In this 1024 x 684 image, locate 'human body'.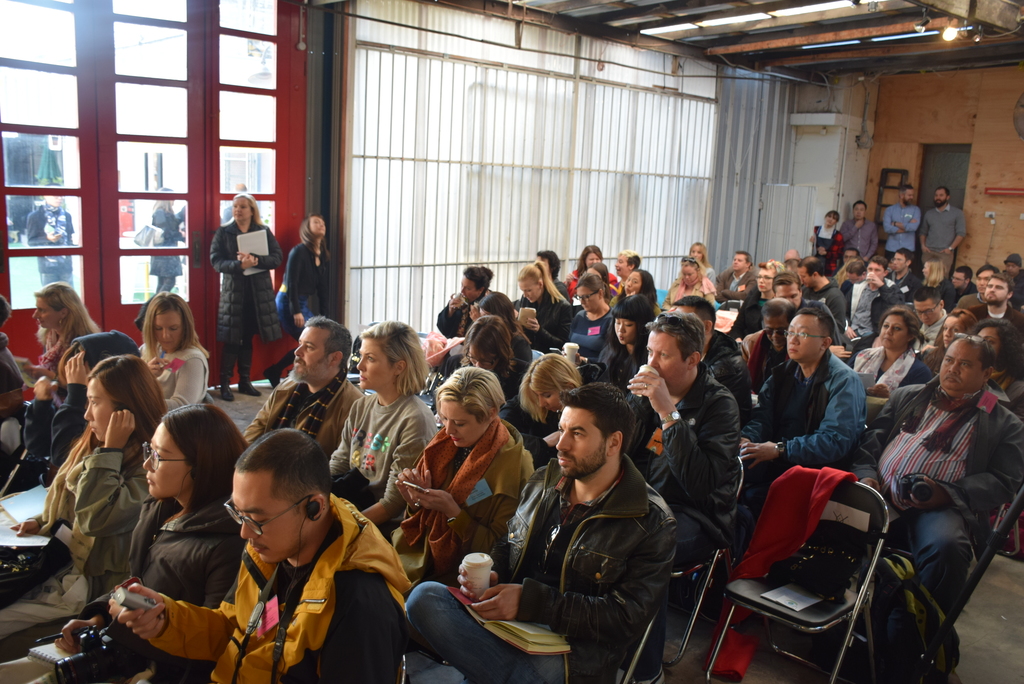
Bounding box: <box>921,200,965,280</box>.
